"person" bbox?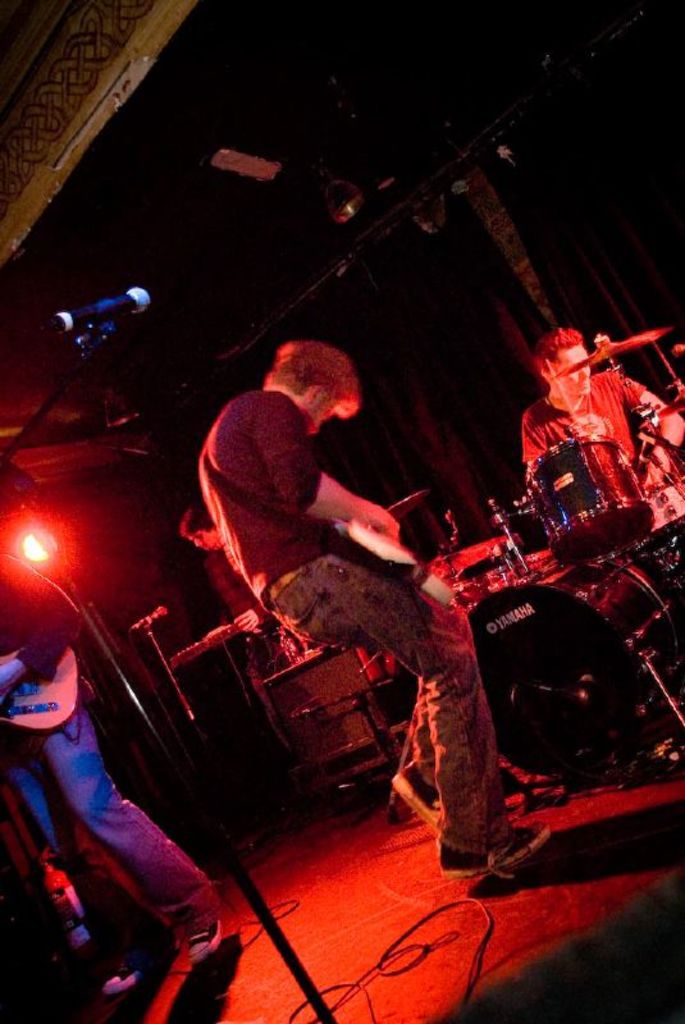
<box>197,335,553,872</box>
